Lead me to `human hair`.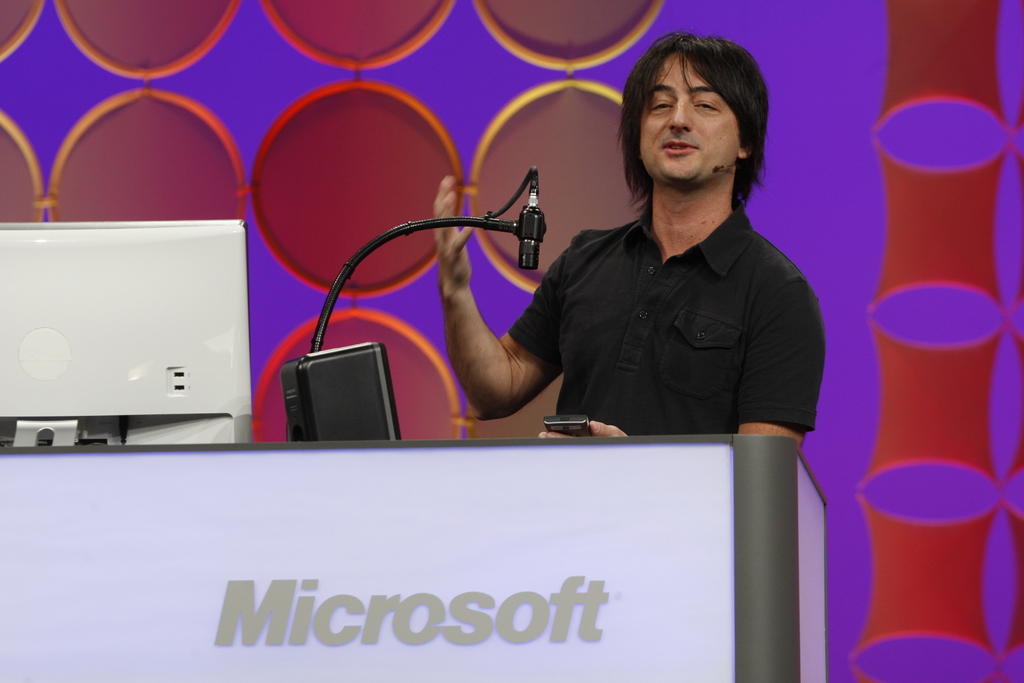
Lead to l=621, t=37, r=774, b=201.
